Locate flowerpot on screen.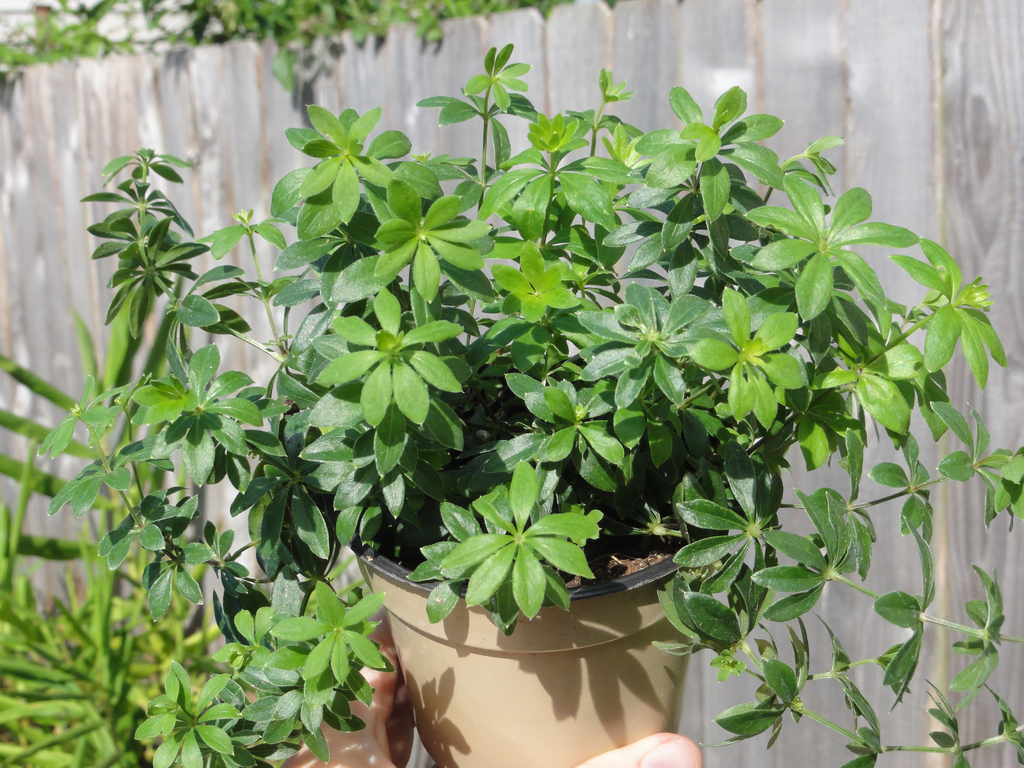
On screen at (x1=369, y1=516, x2=684, y2=749).
